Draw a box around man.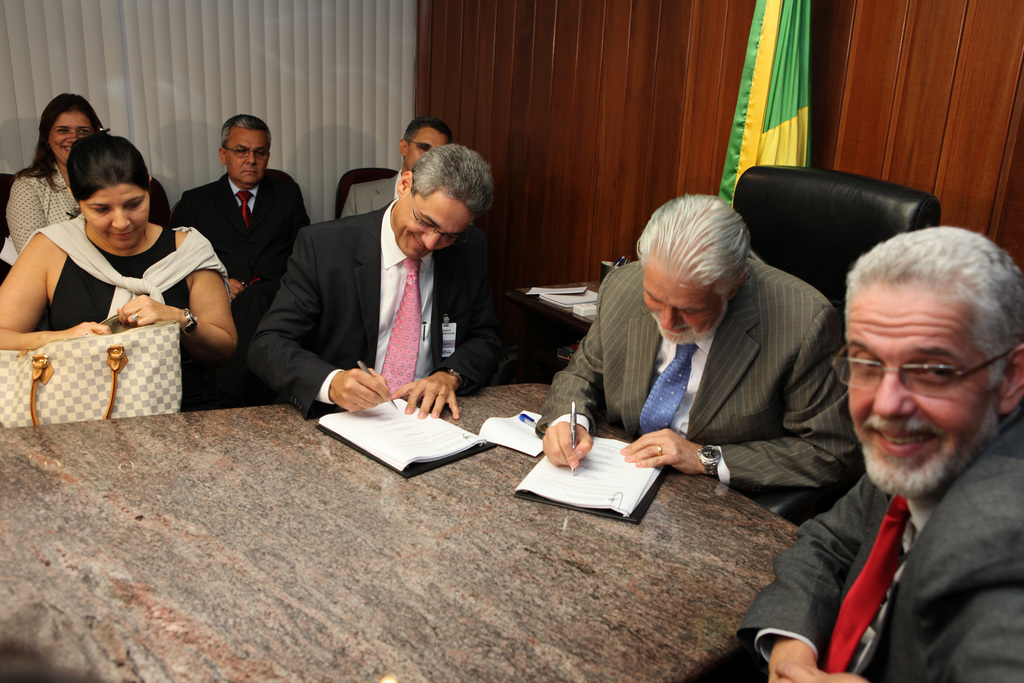
[x1=531, y1=193, x2=868, y2=508].
